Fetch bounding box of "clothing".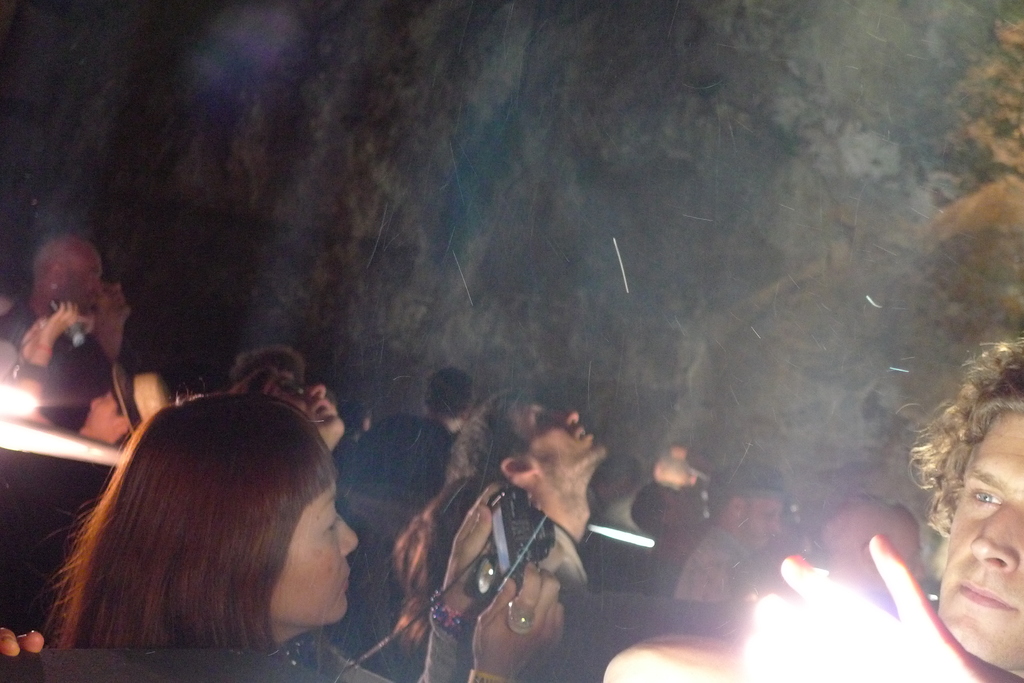
Bbox: left=667, top=520, right=756, bottom=607.
